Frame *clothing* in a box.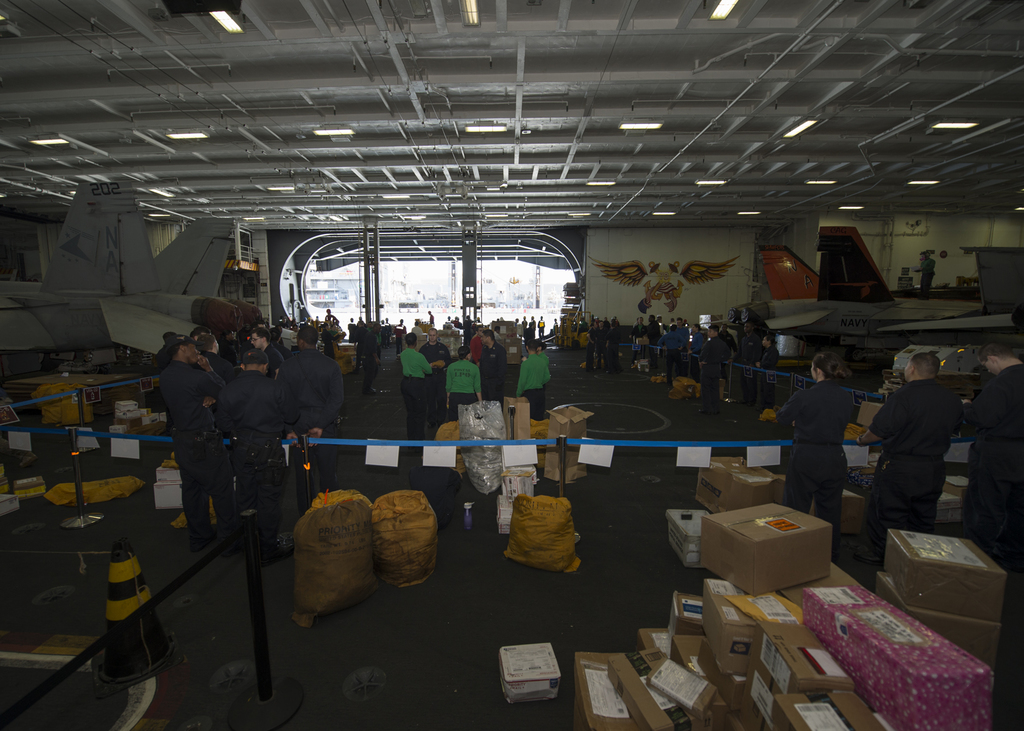
select_region(448, 356, 481, 418).
